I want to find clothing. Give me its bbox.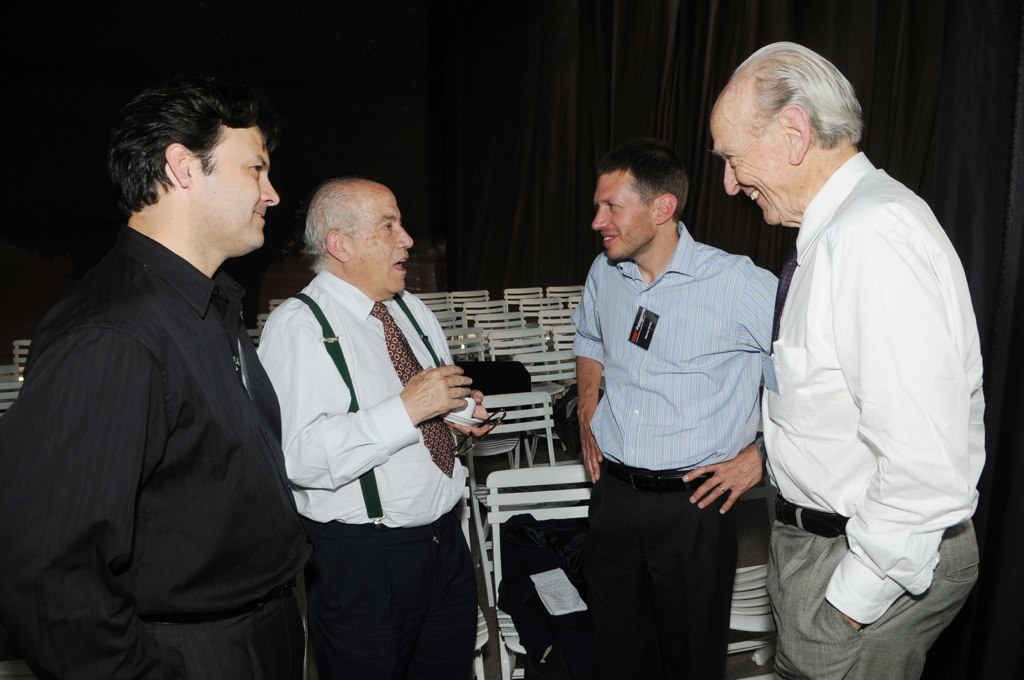
bbox=(738, 94, 995, 651).
